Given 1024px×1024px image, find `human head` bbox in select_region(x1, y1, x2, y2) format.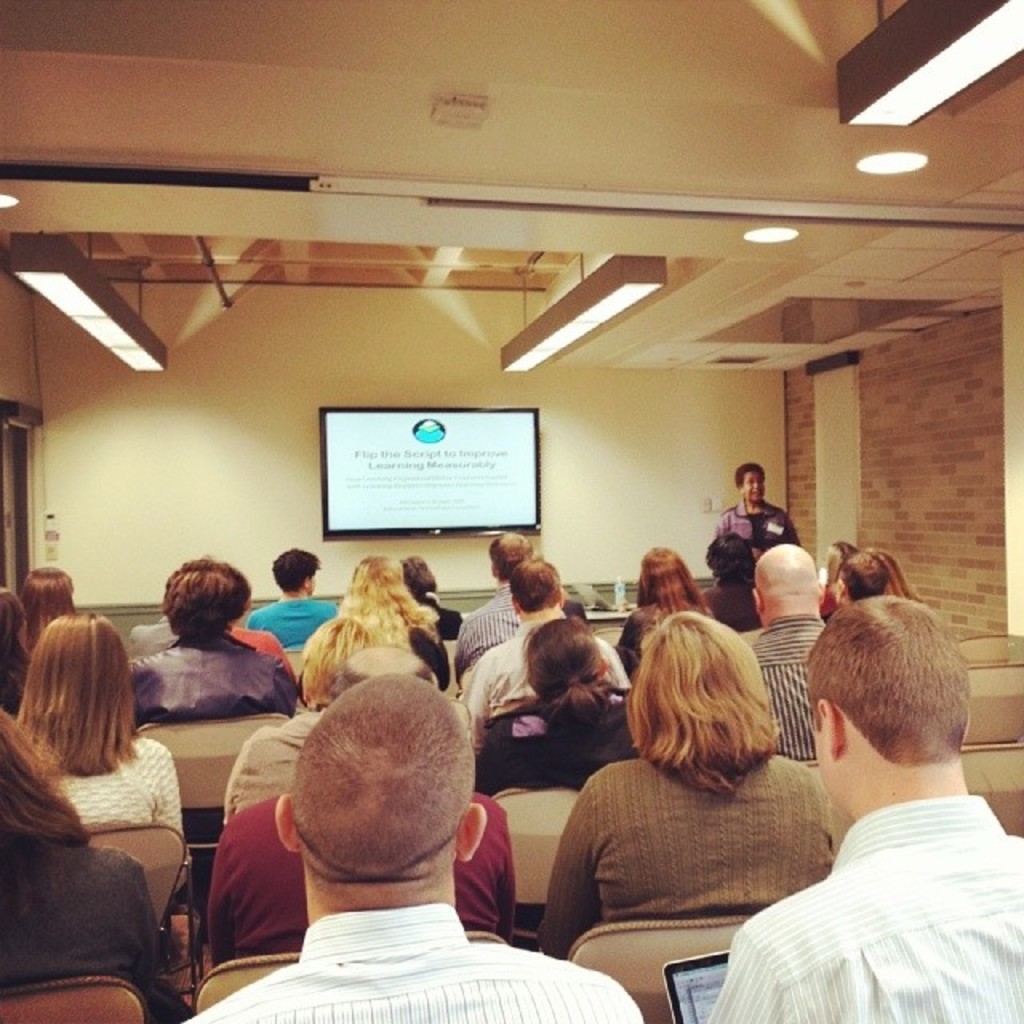
select_region(160, 554, 254, 638).
